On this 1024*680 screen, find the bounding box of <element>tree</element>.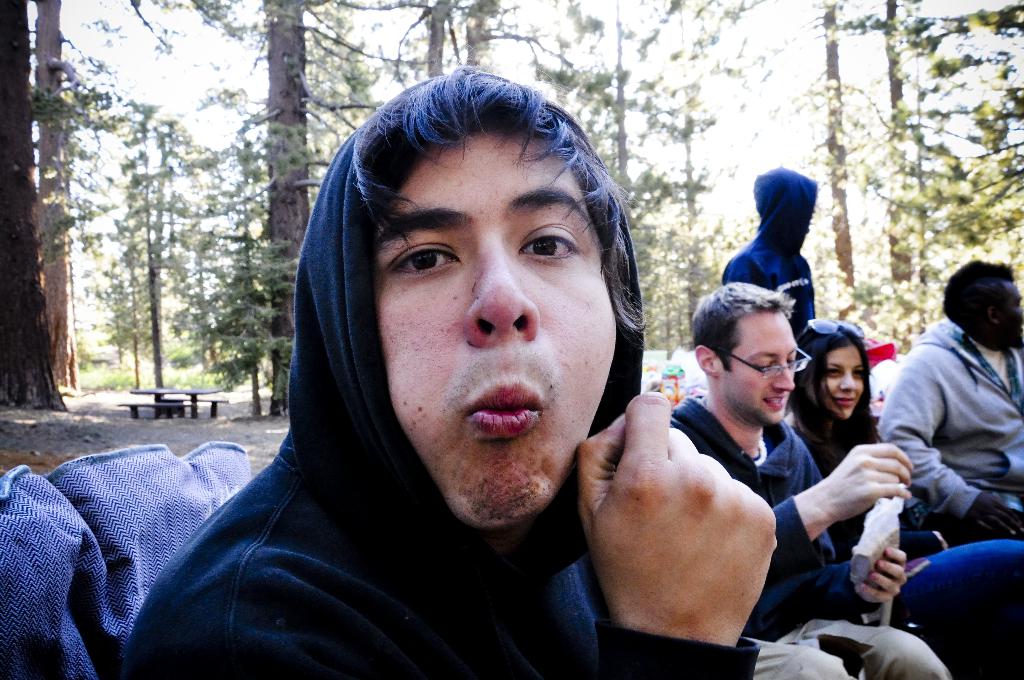
Bounding box: region(33, 0, 75, 392).
